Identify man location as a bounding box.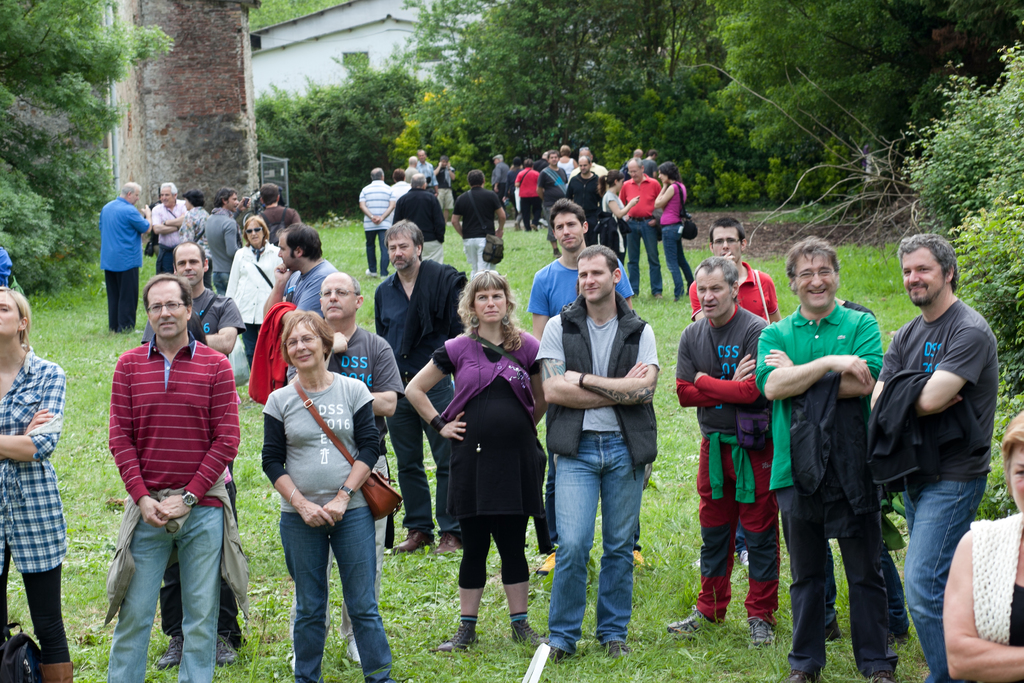
pyautogui.locateOnScreen(257, 224, 342, 398).
